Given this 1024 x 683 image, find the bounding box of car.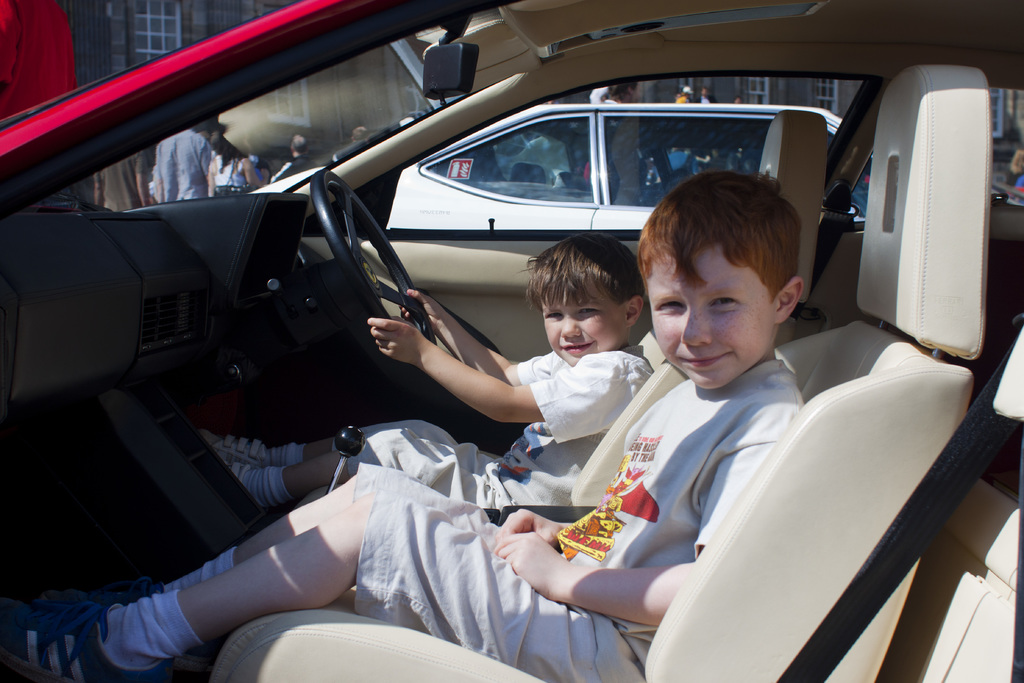
(x1=239, y1=99, x2=972, y2=349).
